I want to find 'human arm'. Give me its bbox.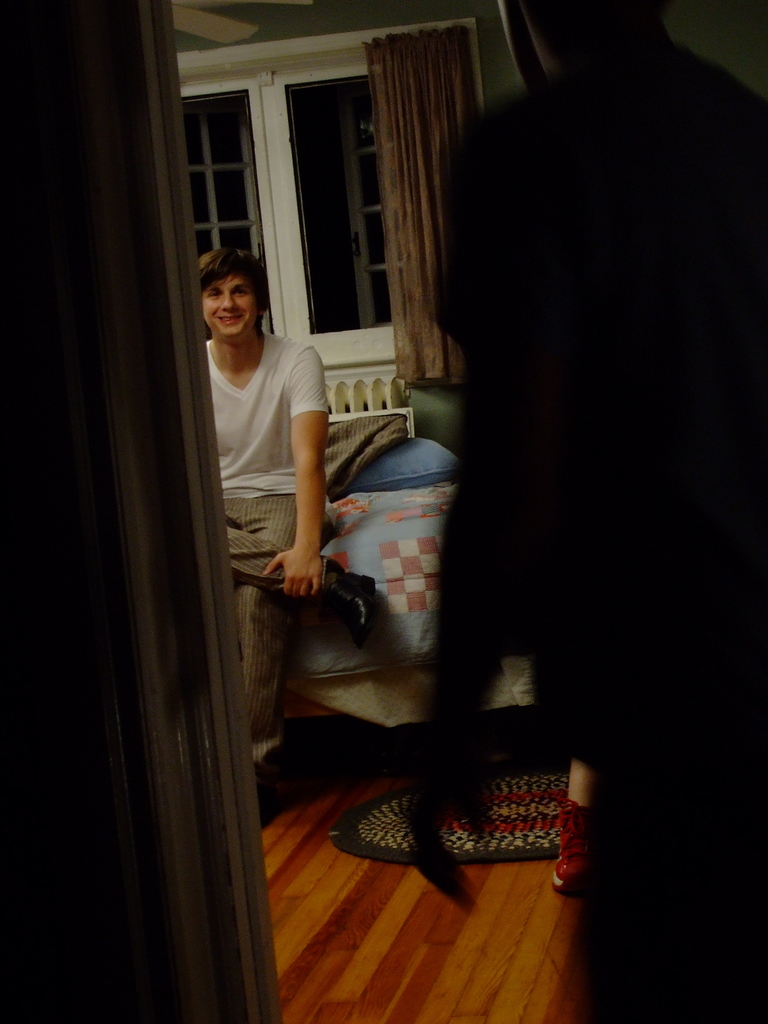
pyautogui.locateOnScreen(280, 364, 339, 557).
